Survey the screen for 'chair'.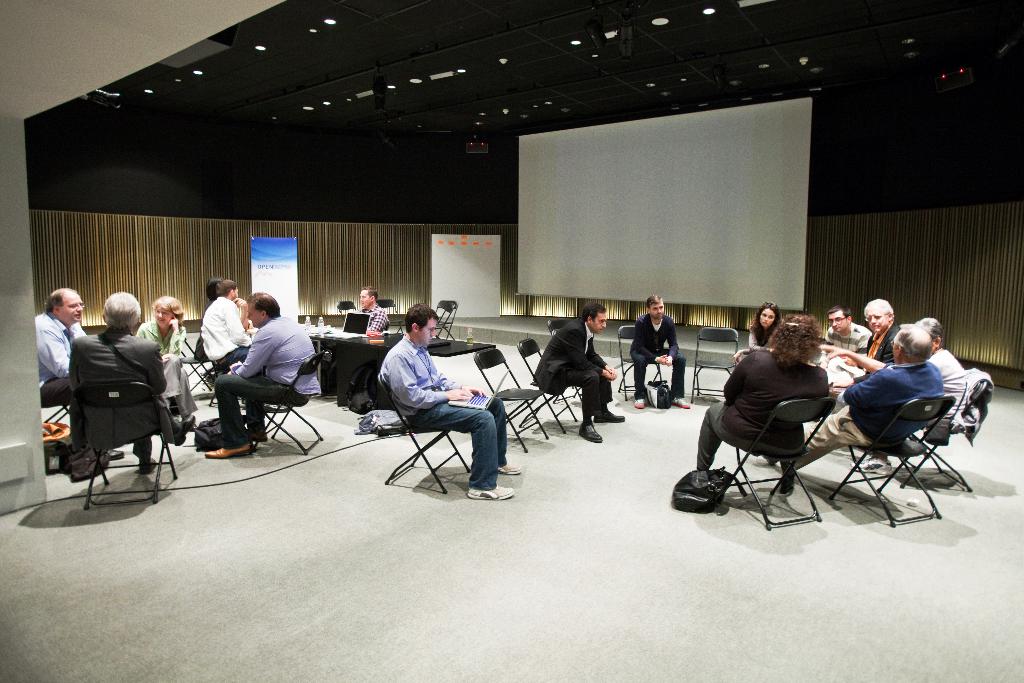
Survey found: (x1=541, y1=320, x2=593, y2=409).
